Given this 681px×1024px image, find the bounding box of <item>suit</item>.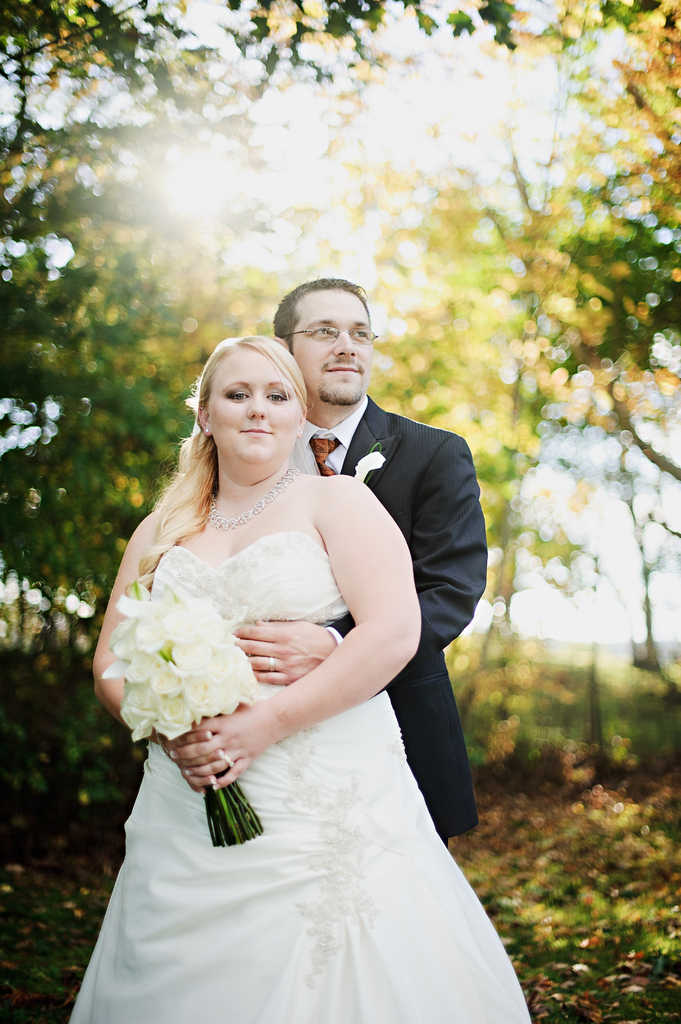
Rect(300, 321, 492, 837).
